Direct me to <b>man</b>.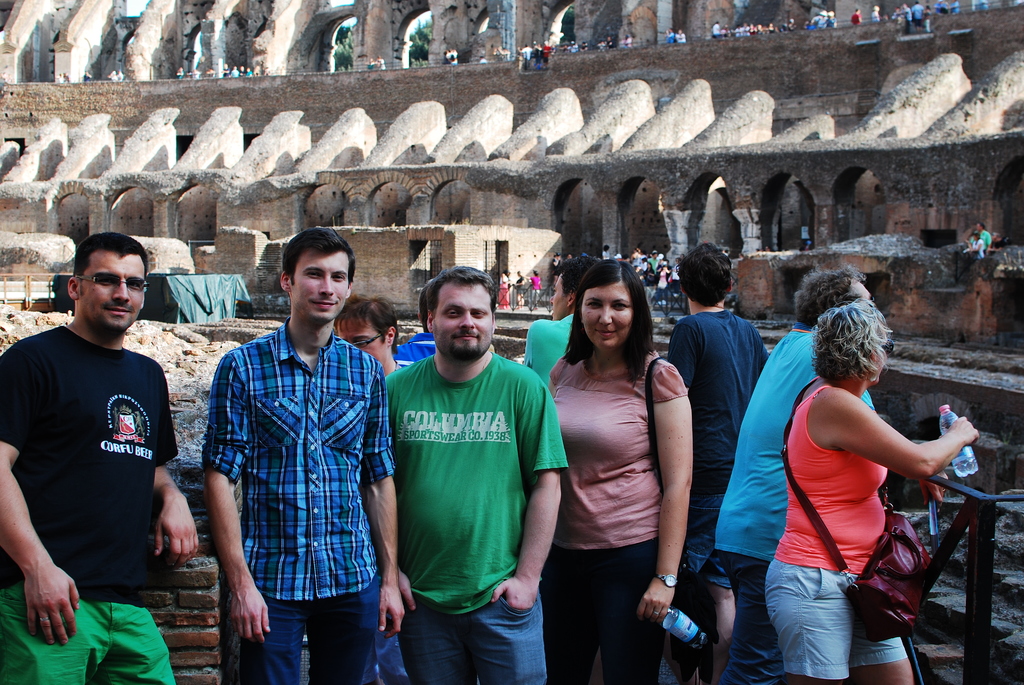
Direction: locate(205, 67, 217, 77).
